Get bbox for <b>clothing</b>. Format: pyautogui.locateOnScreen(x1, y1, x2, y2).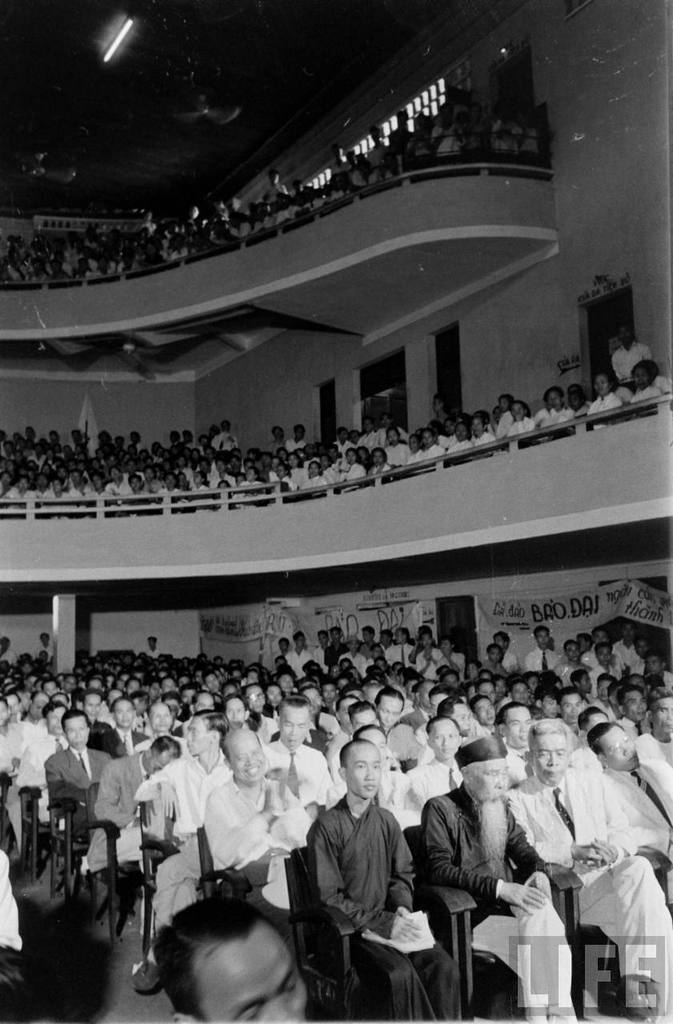
pyautogui.locateOnScreen(0, 646, 18, 668).
